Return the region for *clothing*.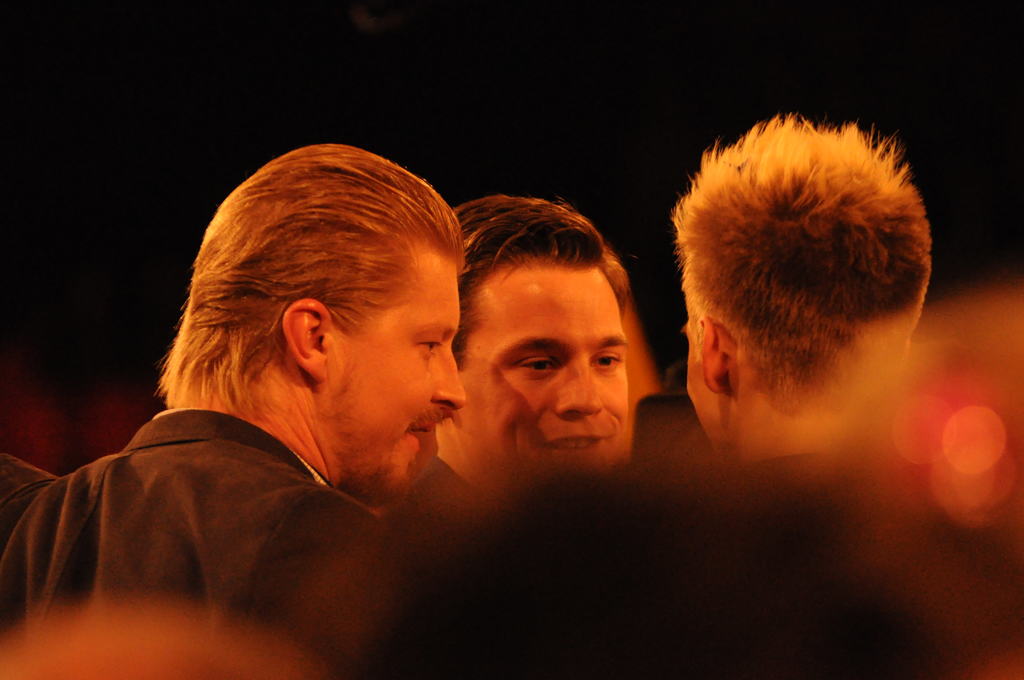
box(13, 327, 529, 651).
